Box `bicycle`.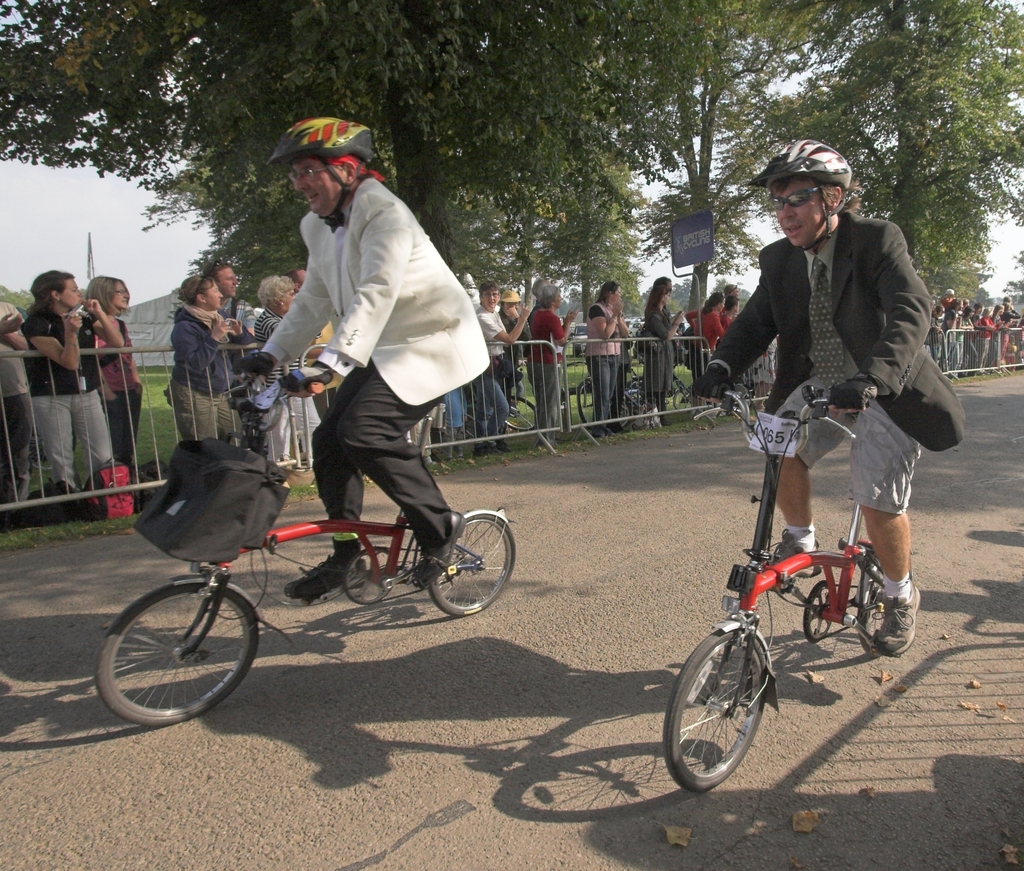
(104,388,539,726).
